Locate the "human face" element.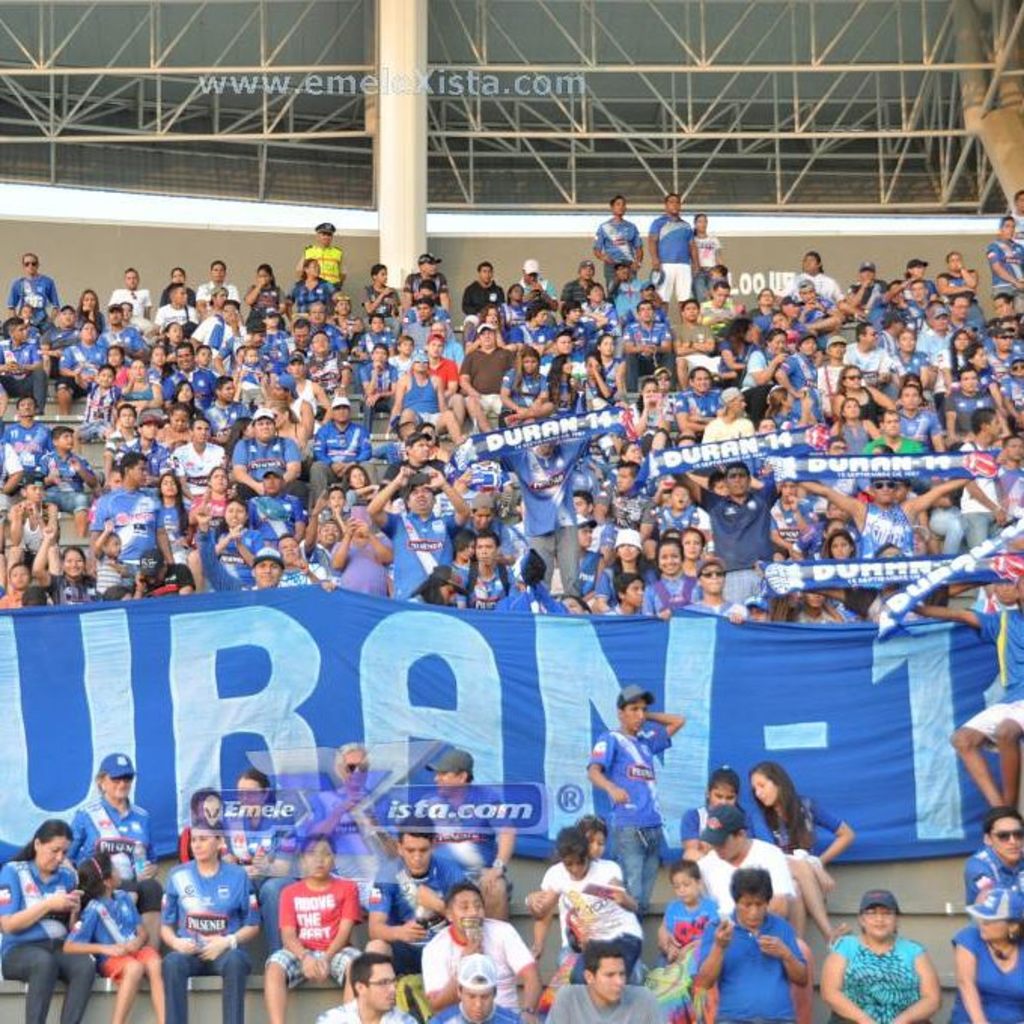
Element bbox: {"x1": 748, "y1": 765, "x2": 785, "y2": 803}.
